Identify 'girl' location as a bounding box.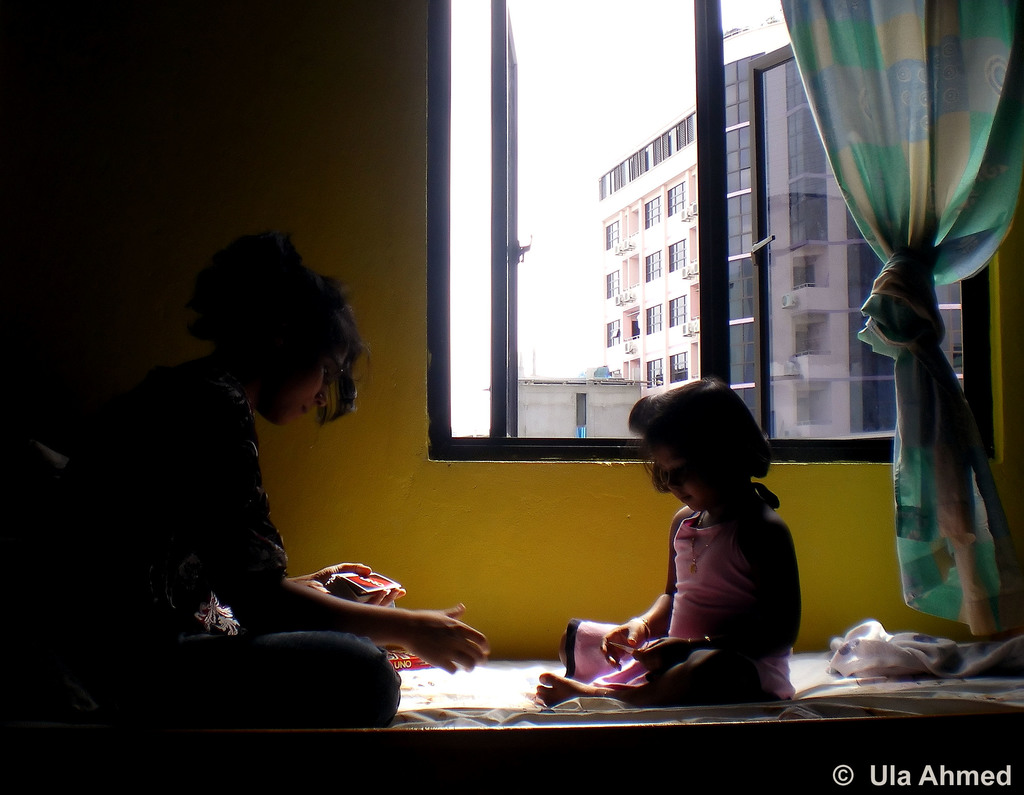
select_region(521, 378, 797, 707).
